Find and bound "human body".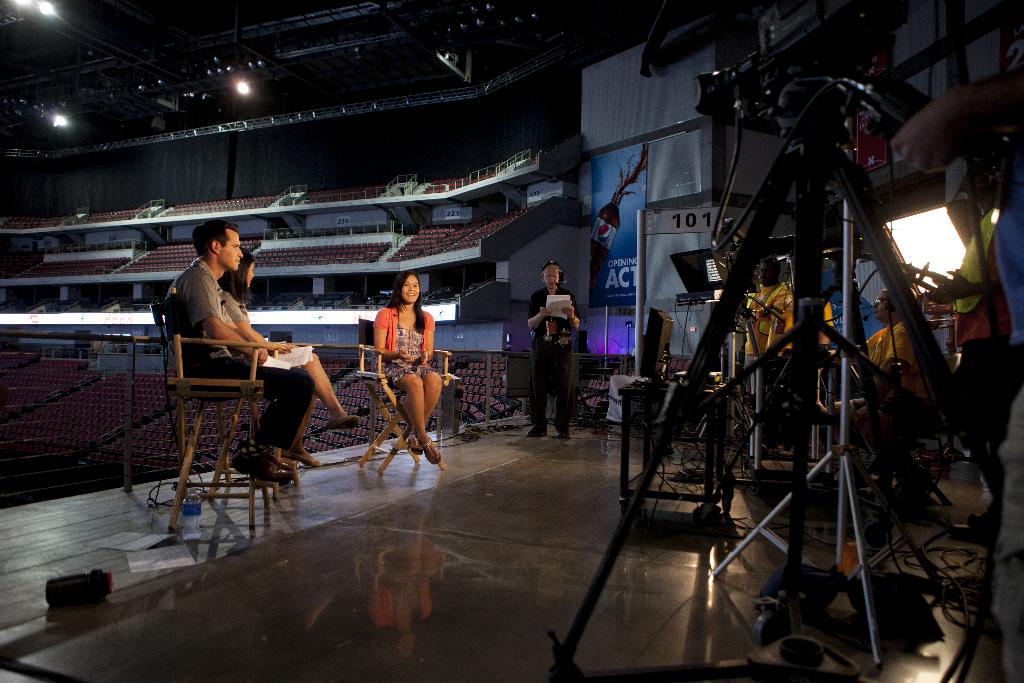
Bound: Rect(746, 261, 782, 369).
